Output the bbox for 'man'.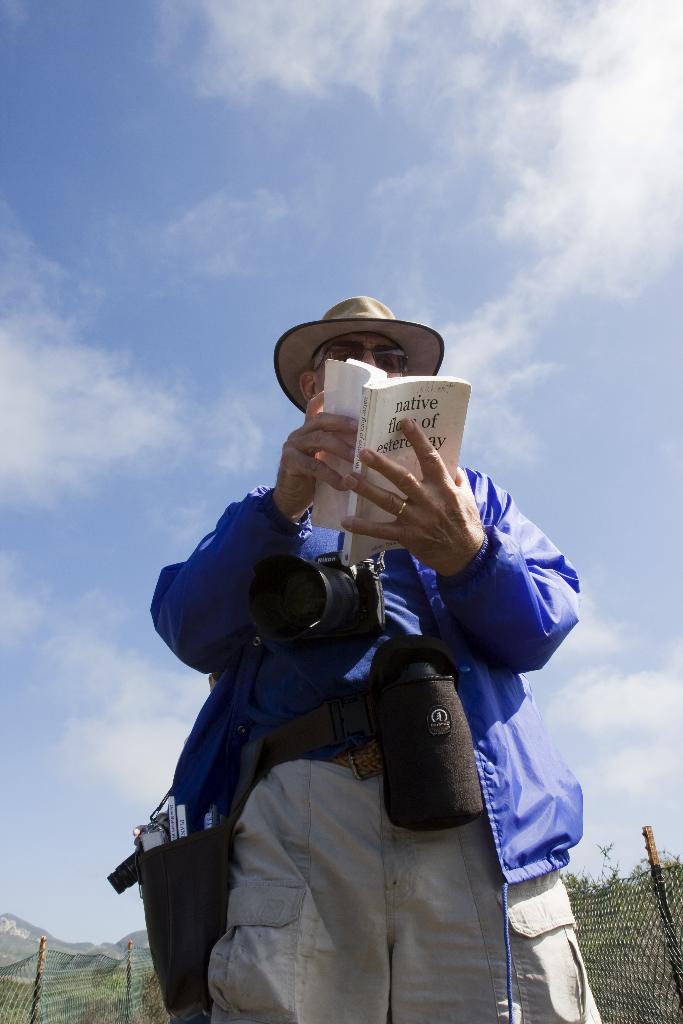
(x1=128, y1=290, x2=564, y2=1020).
